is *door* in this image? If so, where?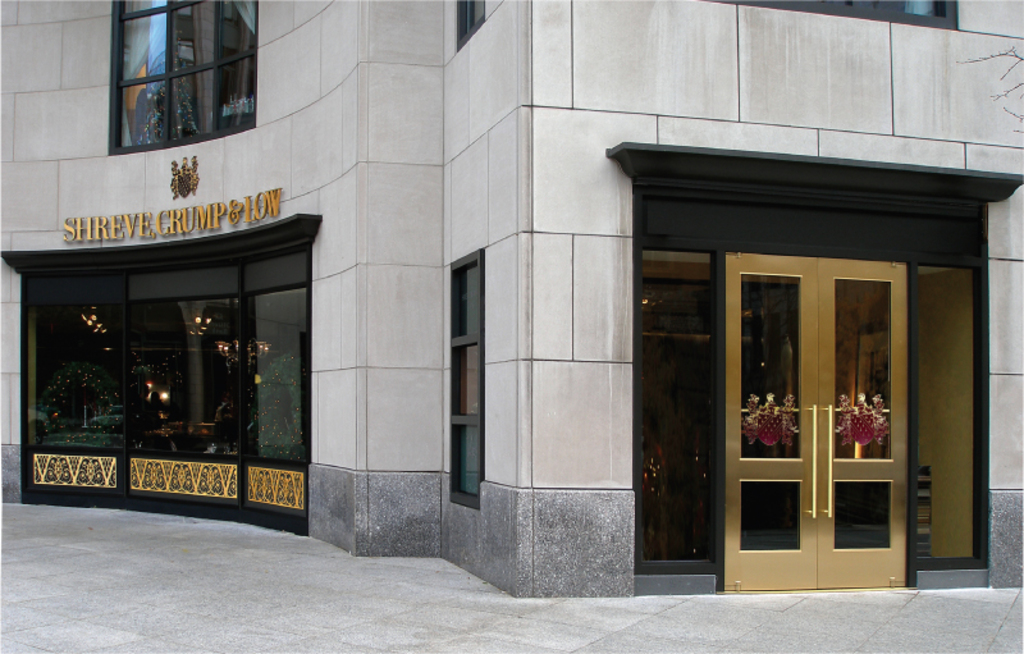
Yes, at bbox(724, 247, 911, 596).
